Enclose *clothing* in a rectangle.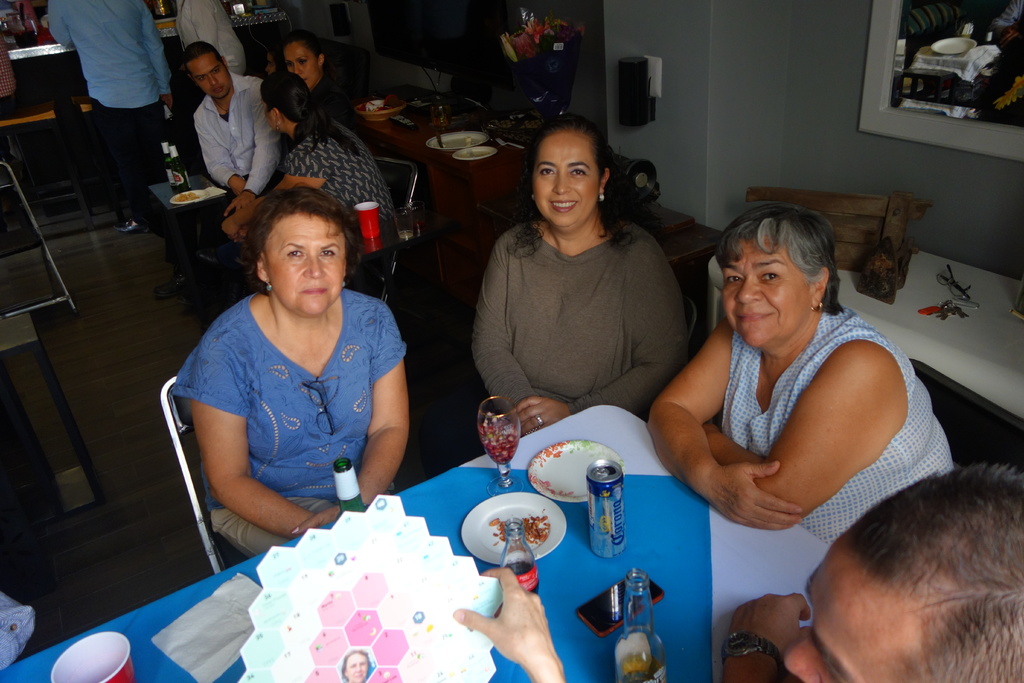
Rect(184, 272, 403, 538).
